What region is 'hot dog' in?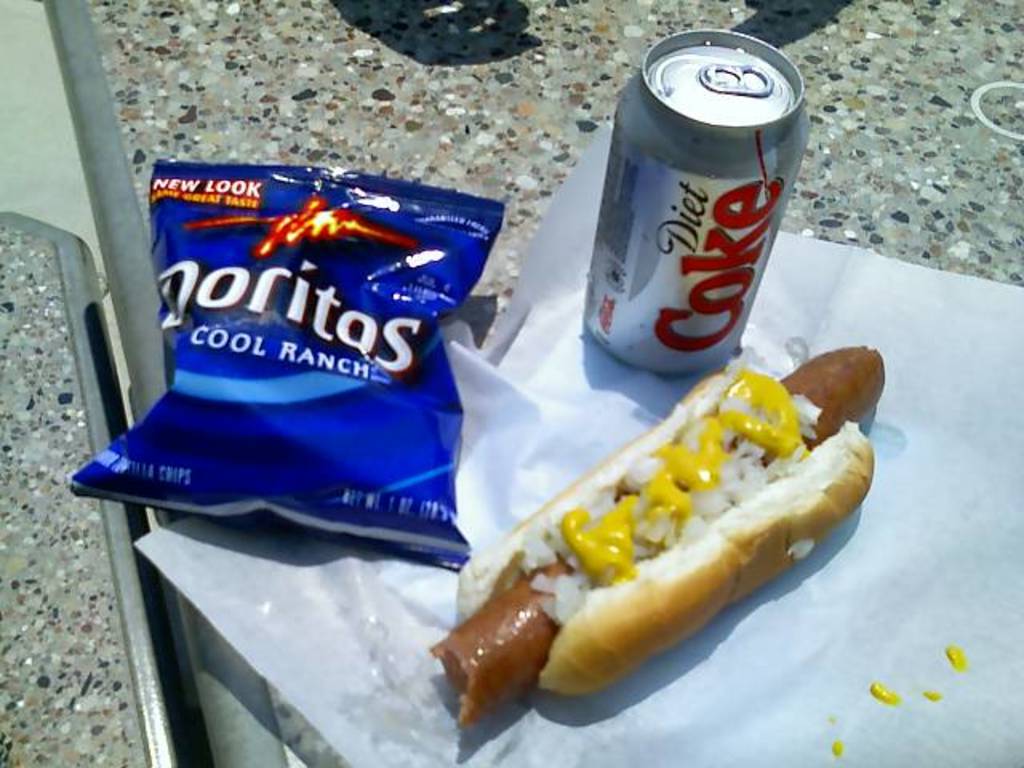
bbox(466, 330, 885, 730).
